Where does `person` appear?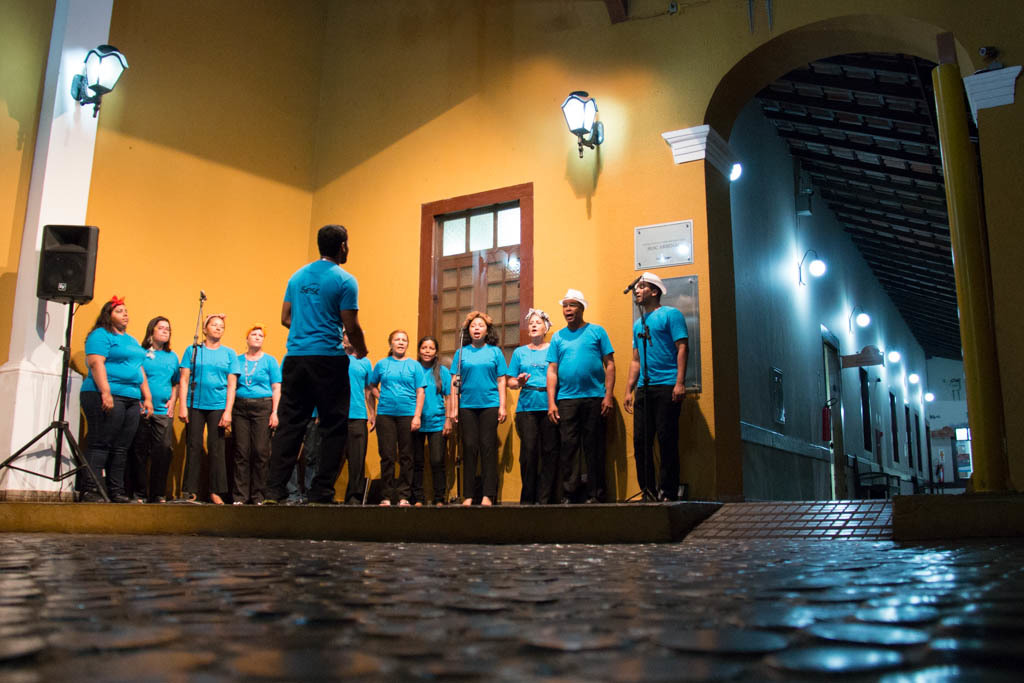
Appears at 624,268,688,494.
